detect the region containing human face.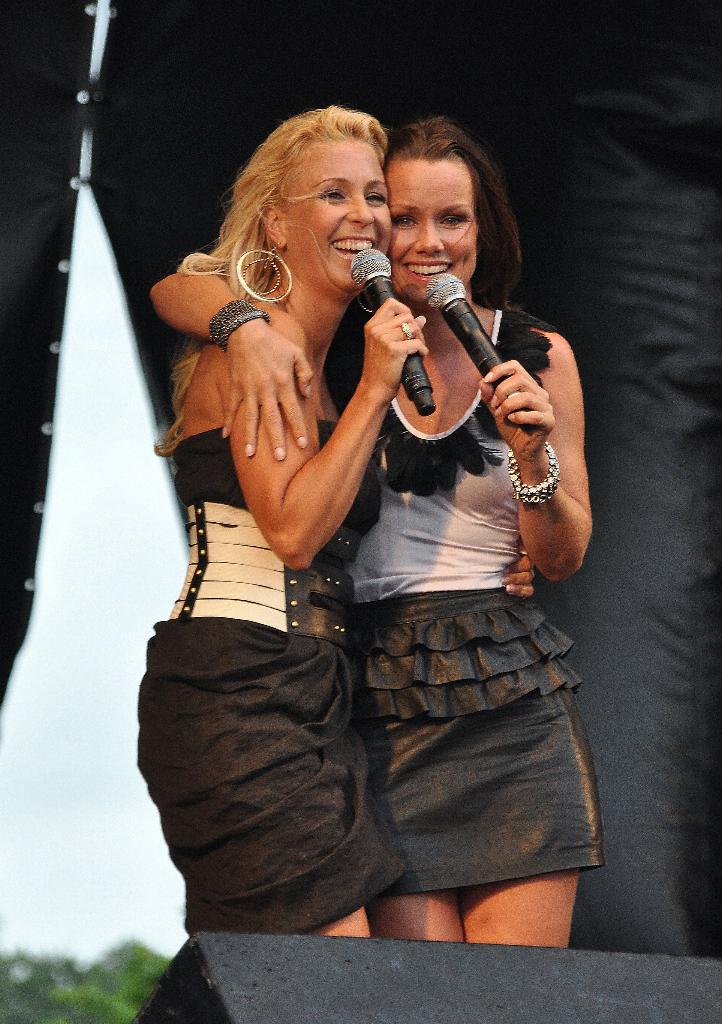
left=386, top=157, right=472, bottom=304.
